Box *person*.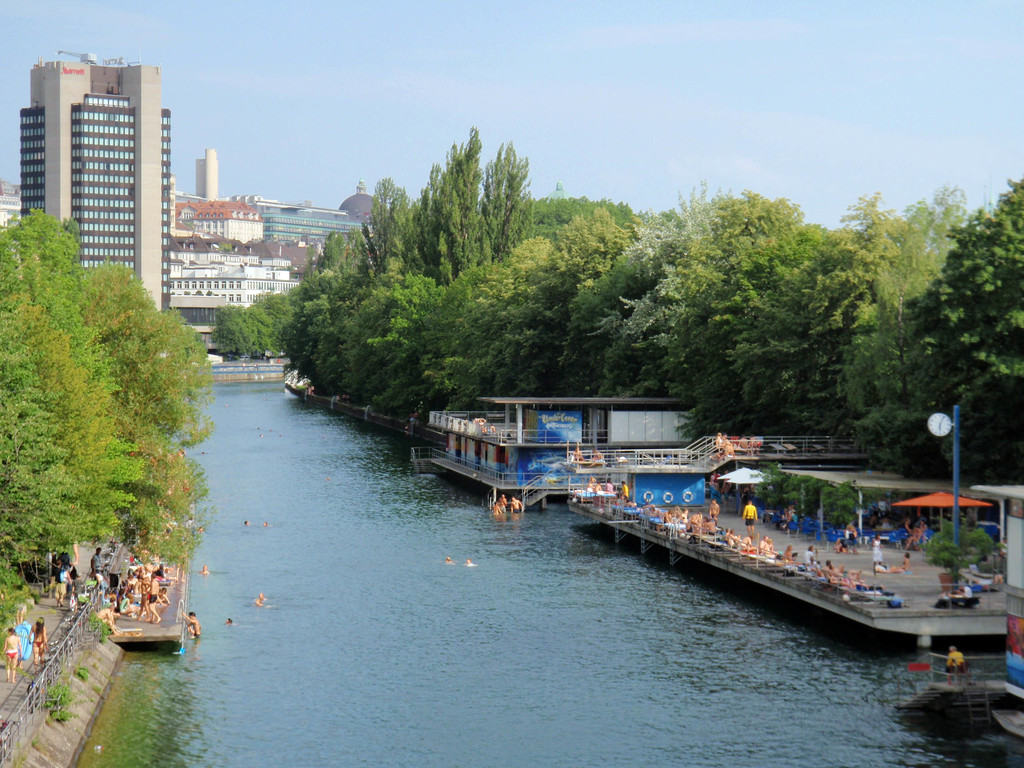
l=465, t=559, r=473, b=564.
